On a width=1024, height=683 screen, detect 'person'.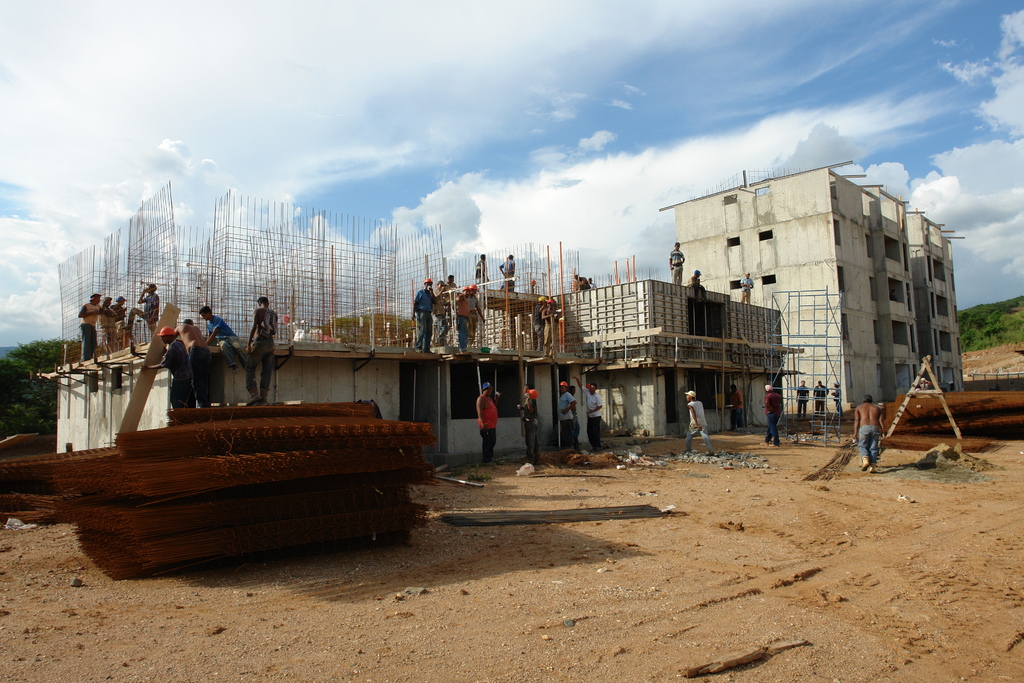
pyautogui.locateOnScreen(682, 391, 716, 457).
